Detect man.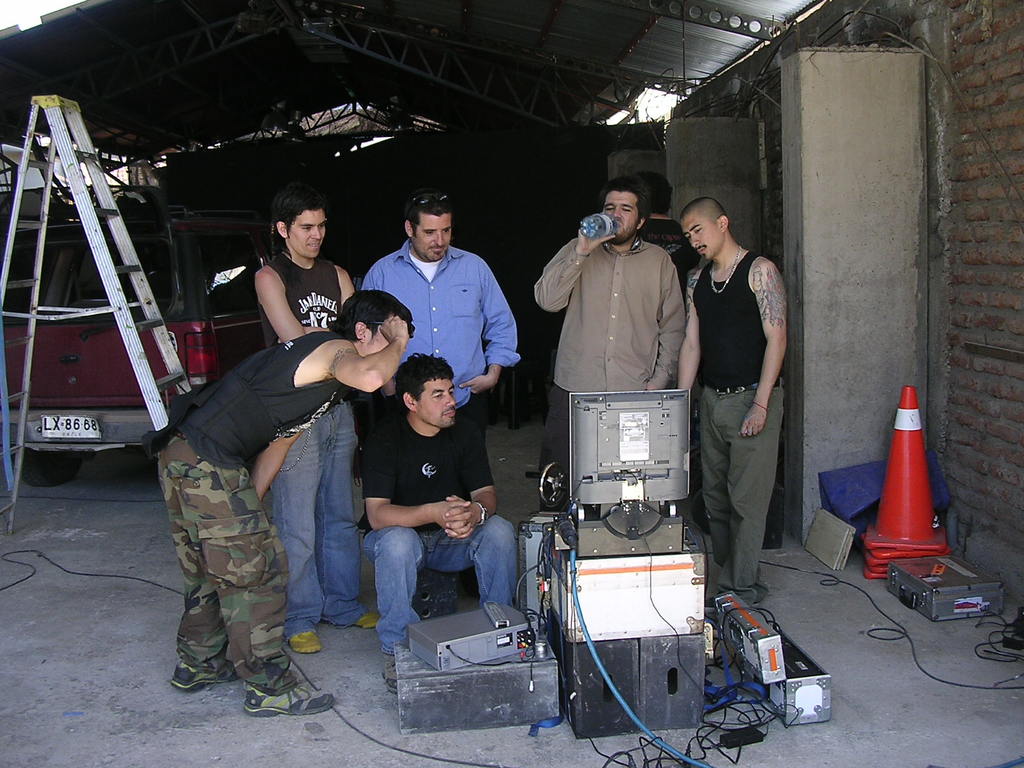
Detected at detection(255, 193, 376, 650).
